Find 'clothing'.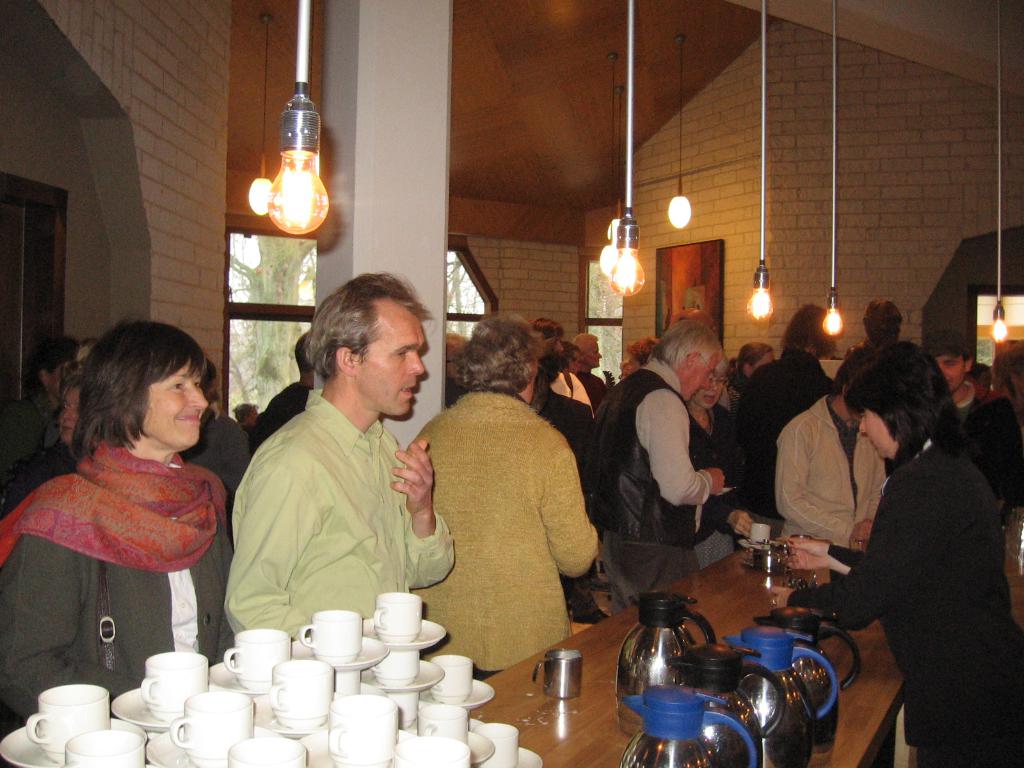
select_region(687, 405, 752, 568).
